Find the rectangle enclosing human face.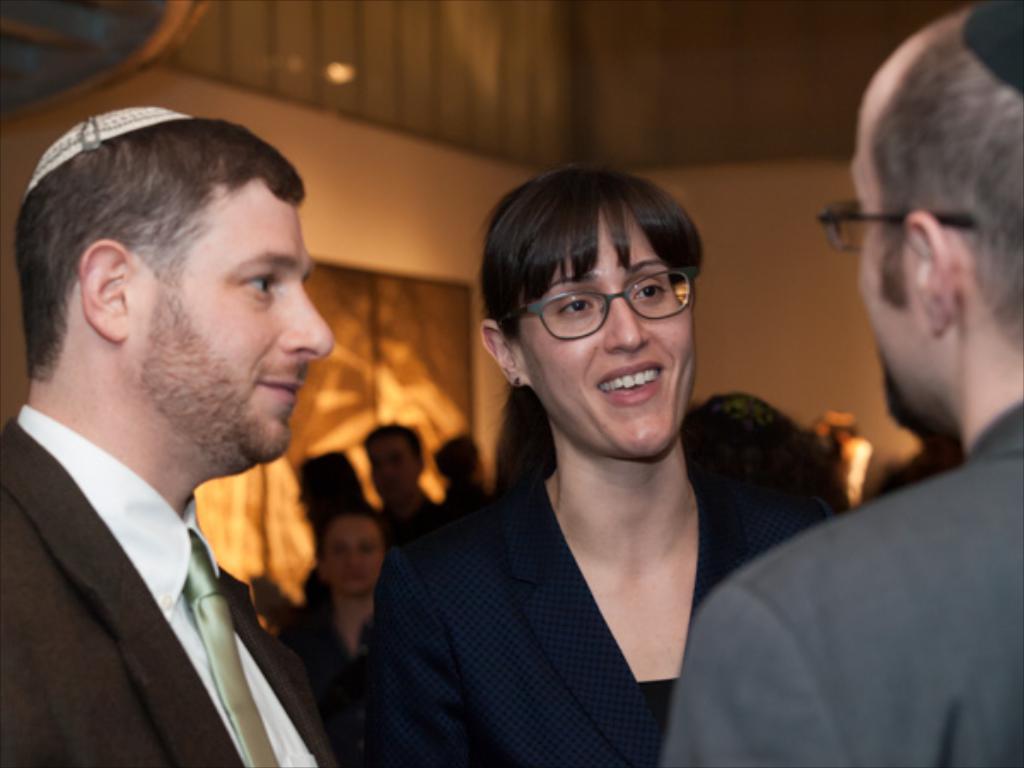
bbox(137, 172, 335, 466).
